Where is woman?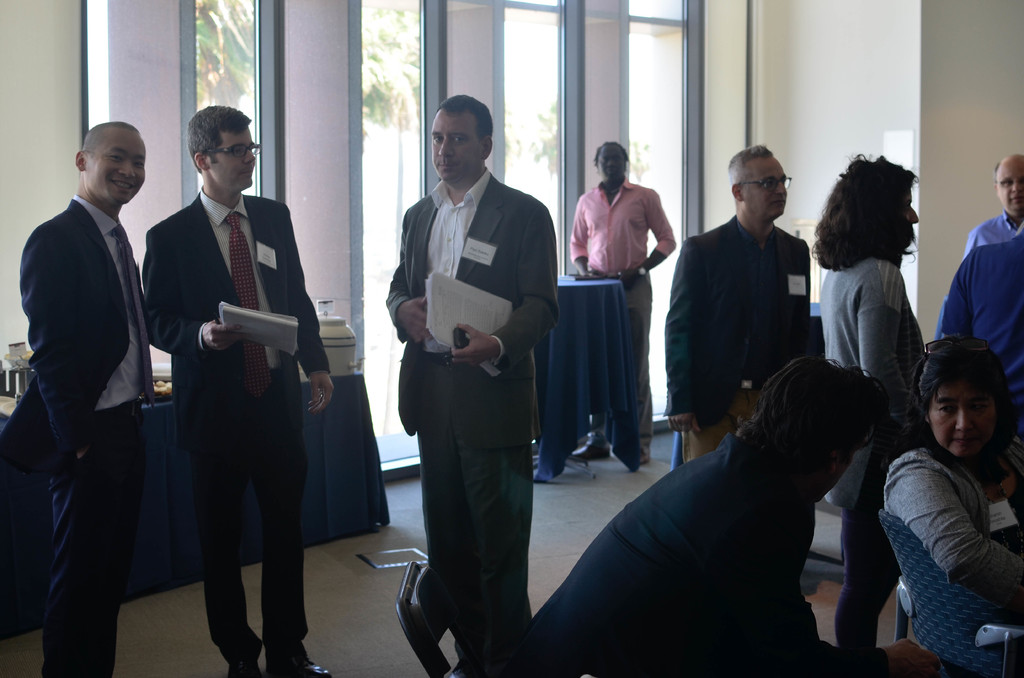
<box>874,336,1023,665</box>.
